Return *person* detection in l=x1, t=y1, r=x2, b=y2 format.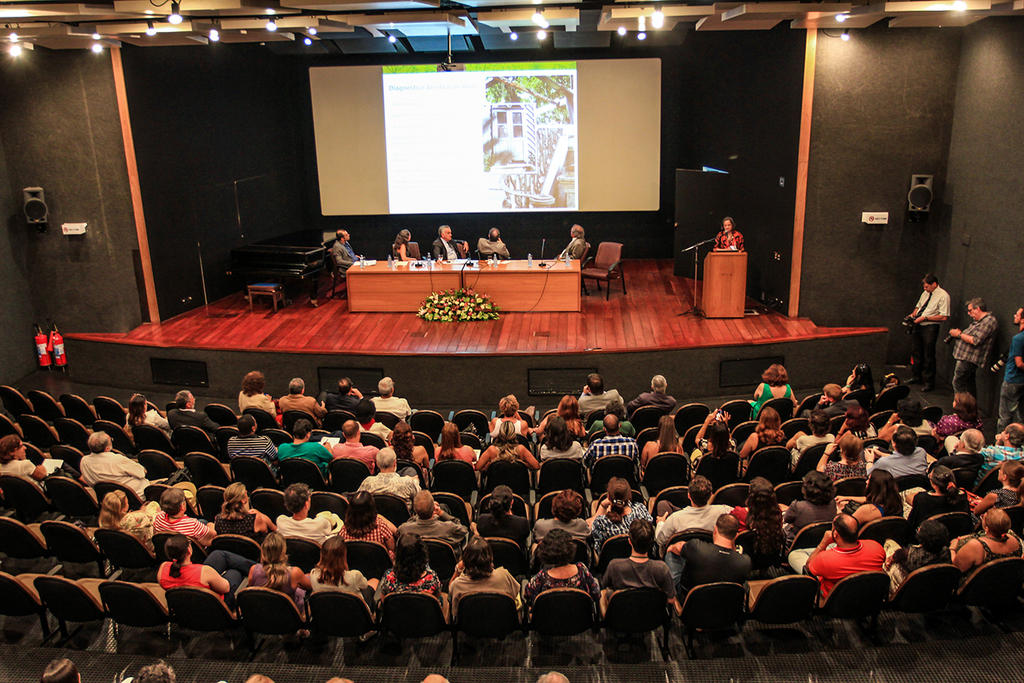
l=387, t=419, r=430, b=485.
